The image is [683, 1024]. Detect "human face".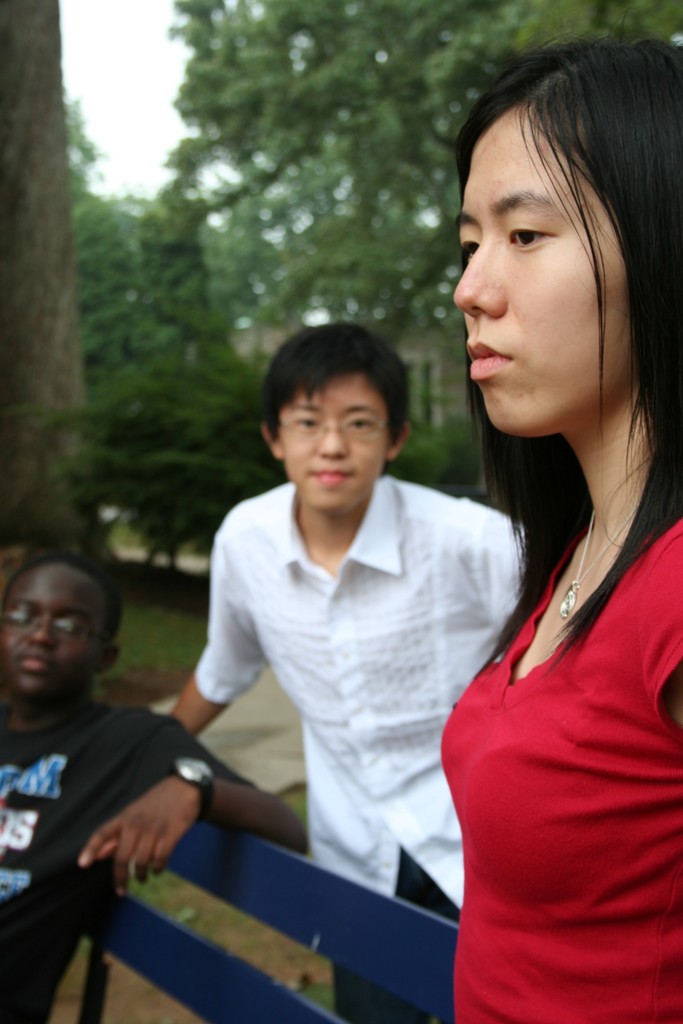
Detection: [272, 378, 388, 511].
